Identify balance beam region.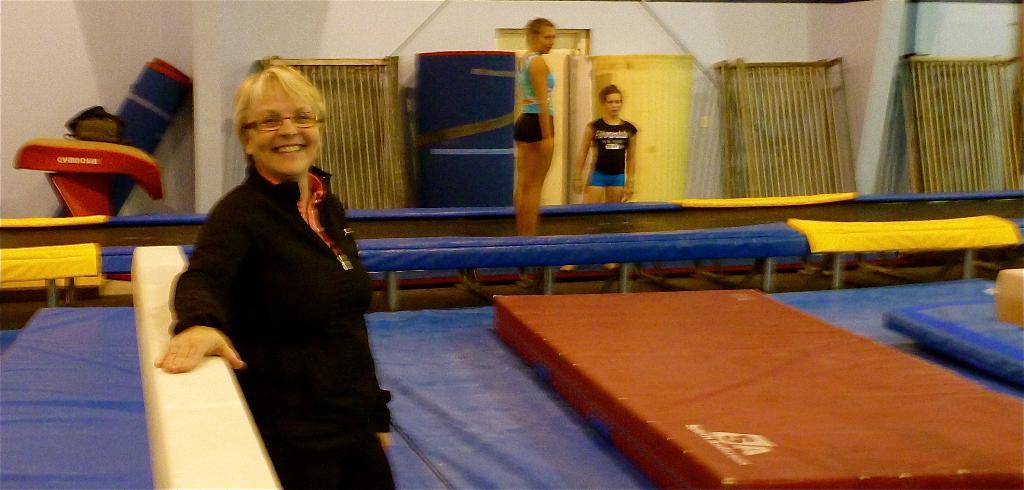
Region: box(131, 246, 283, 489).
